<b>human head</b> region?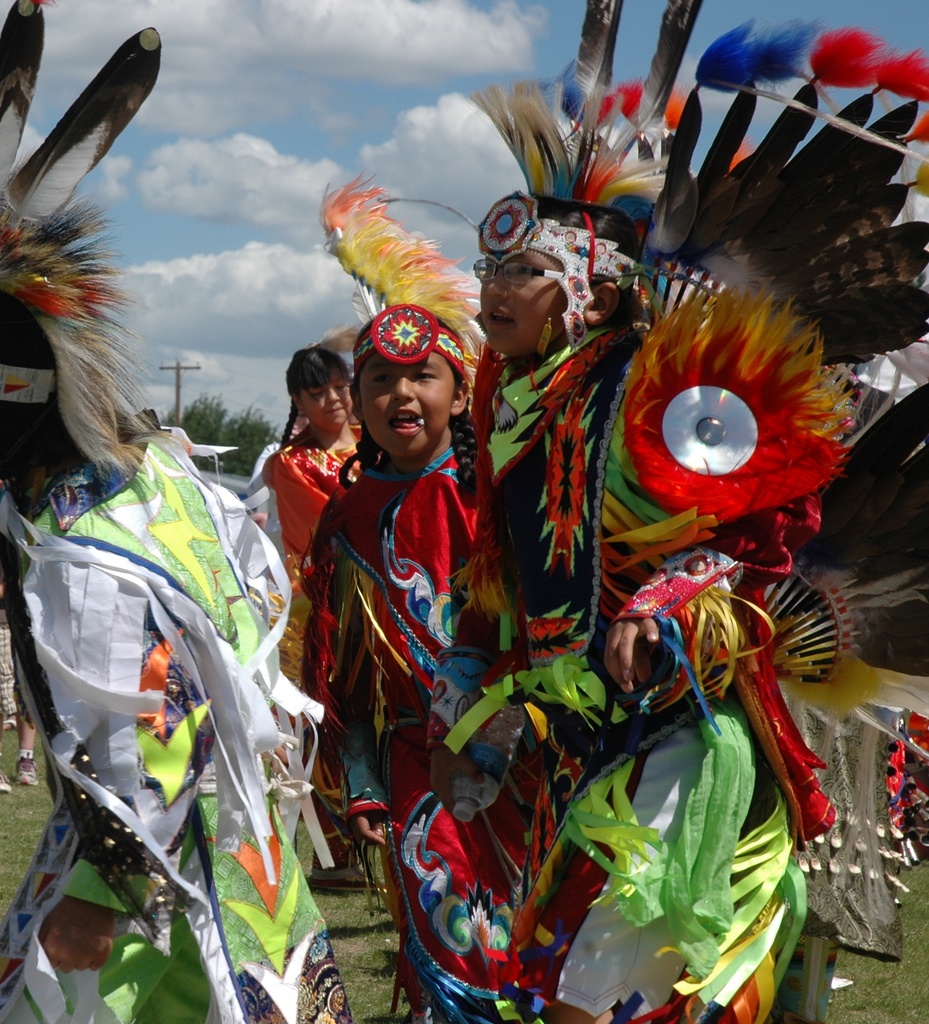
476/193/649/360
